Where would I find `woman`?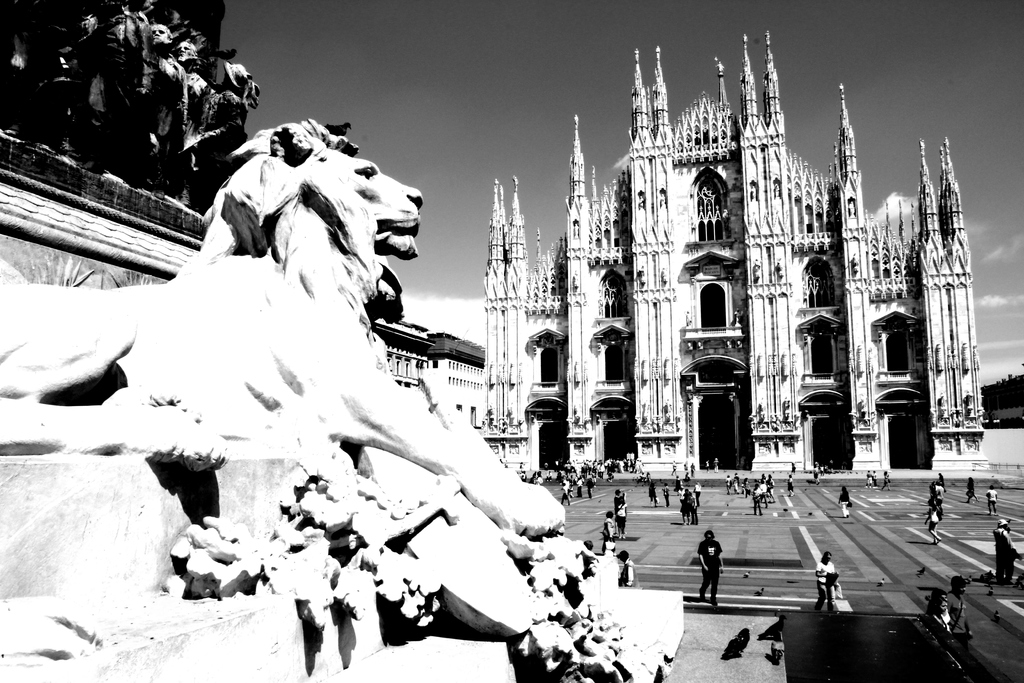
At 620 498 624 531.
